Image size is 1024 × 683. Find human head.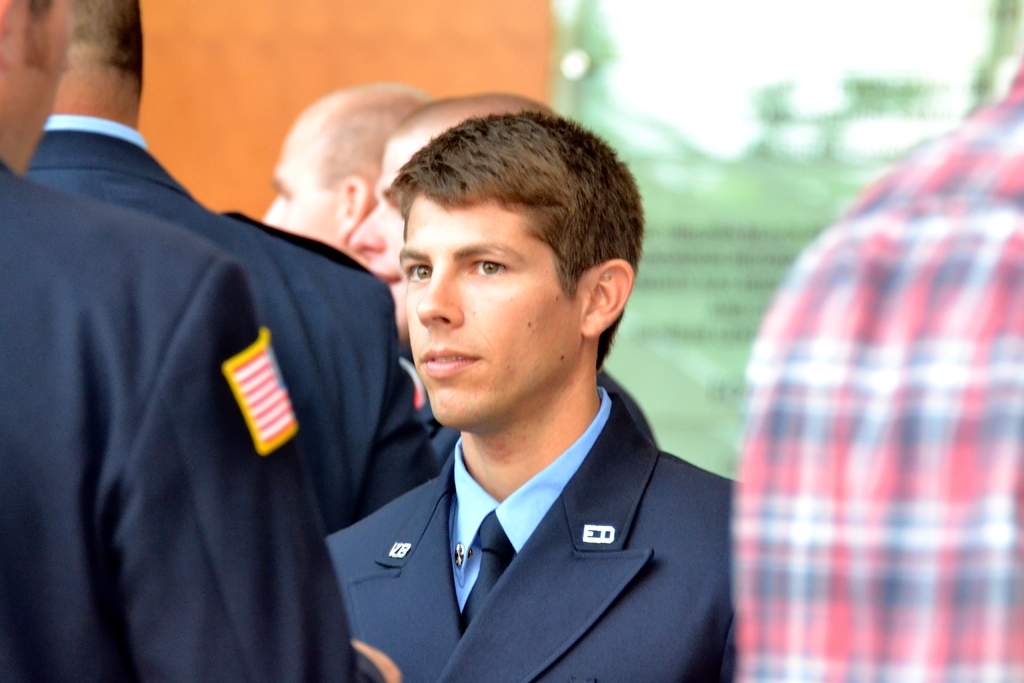
x1=51, y1=0, x2=147, y2=128.
